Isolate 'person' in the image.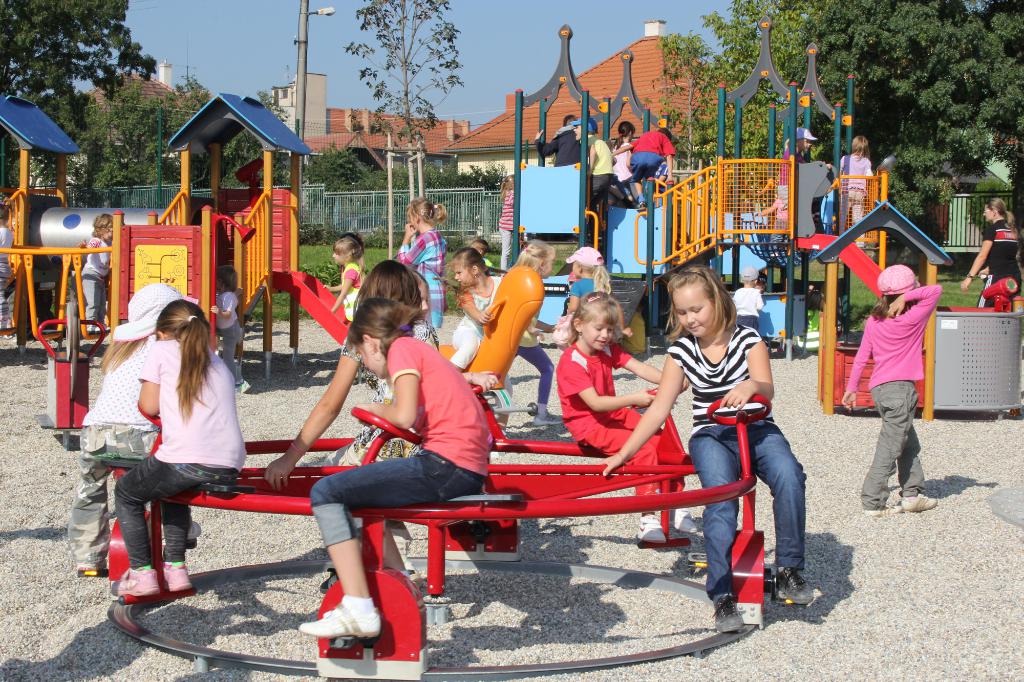
Isolated region: 774, 126, 820, 222.
